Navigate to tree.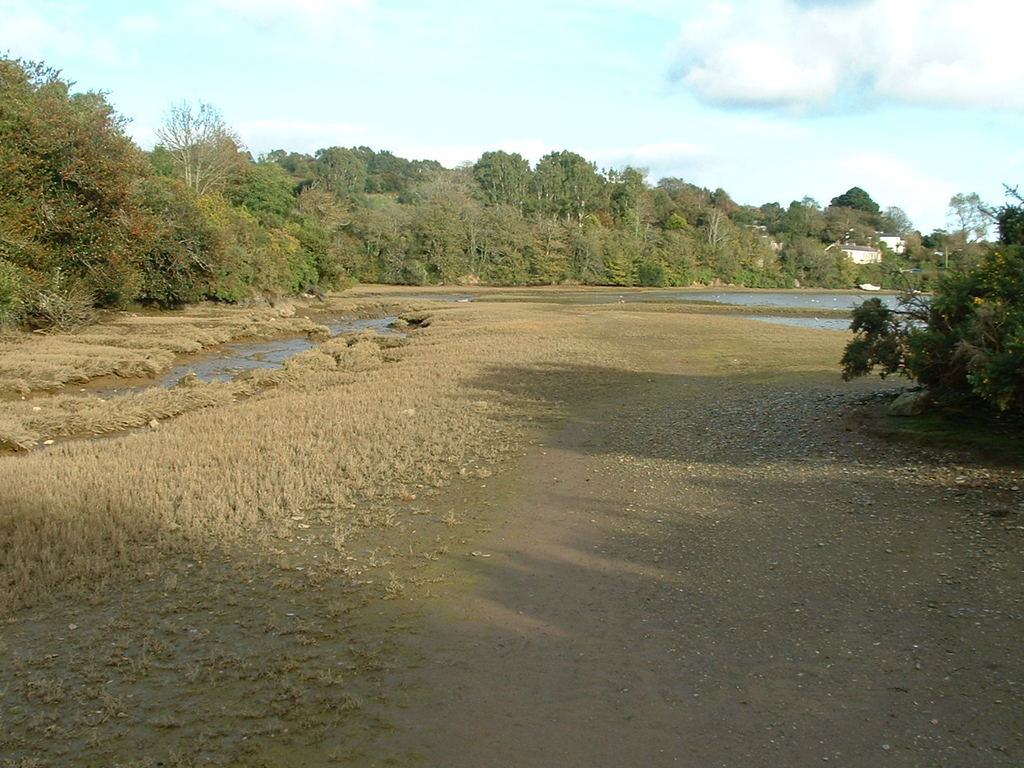
Navigation target: {"left": 942, "top": 176, "right": 991, "bottom": 250}.
